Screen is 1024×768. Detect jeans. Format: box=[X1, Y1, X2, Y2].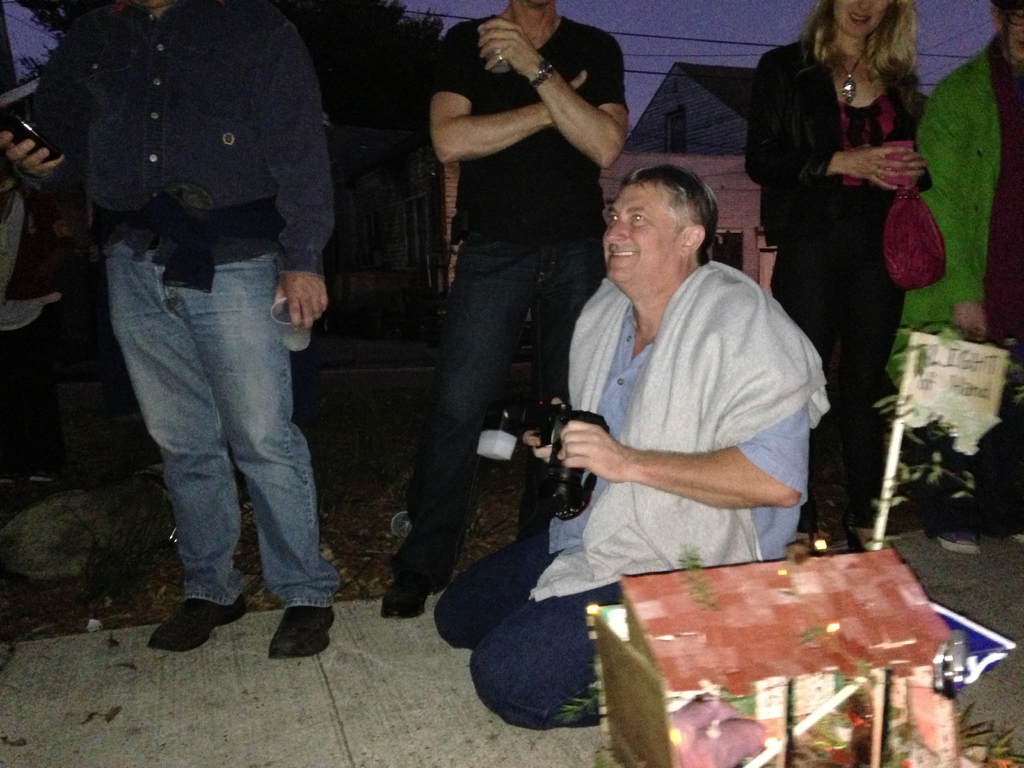
box=[108, 262, 332, 653].
